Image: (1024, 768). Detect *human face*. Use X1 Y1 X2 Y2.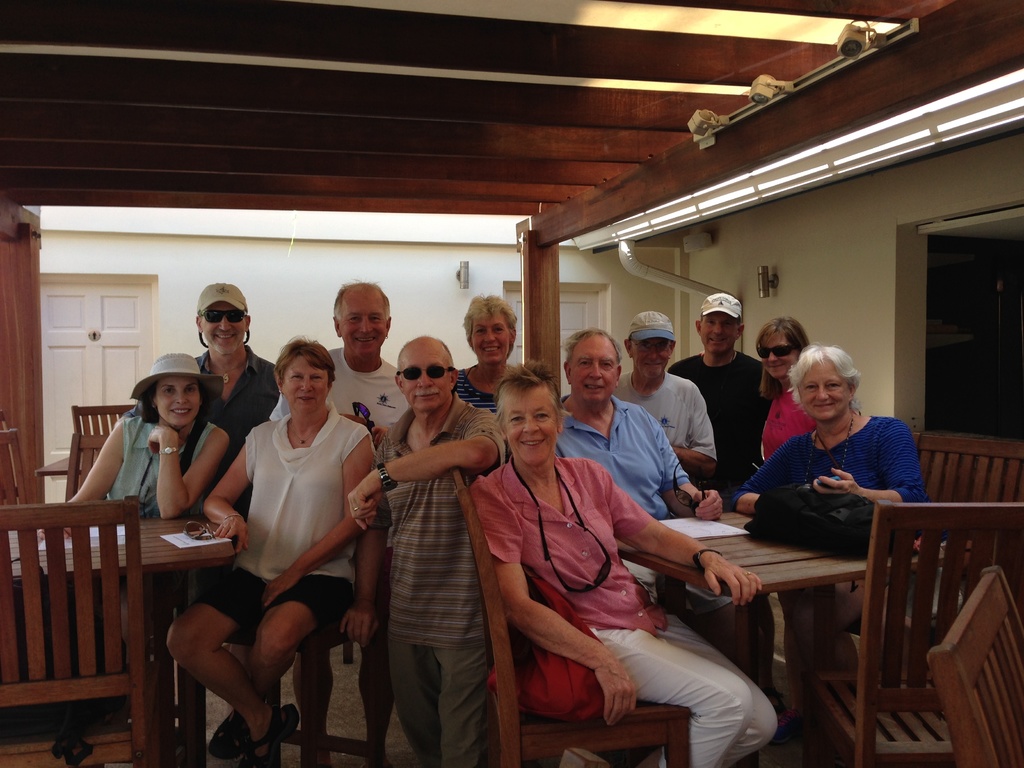
635 340 669 383.
